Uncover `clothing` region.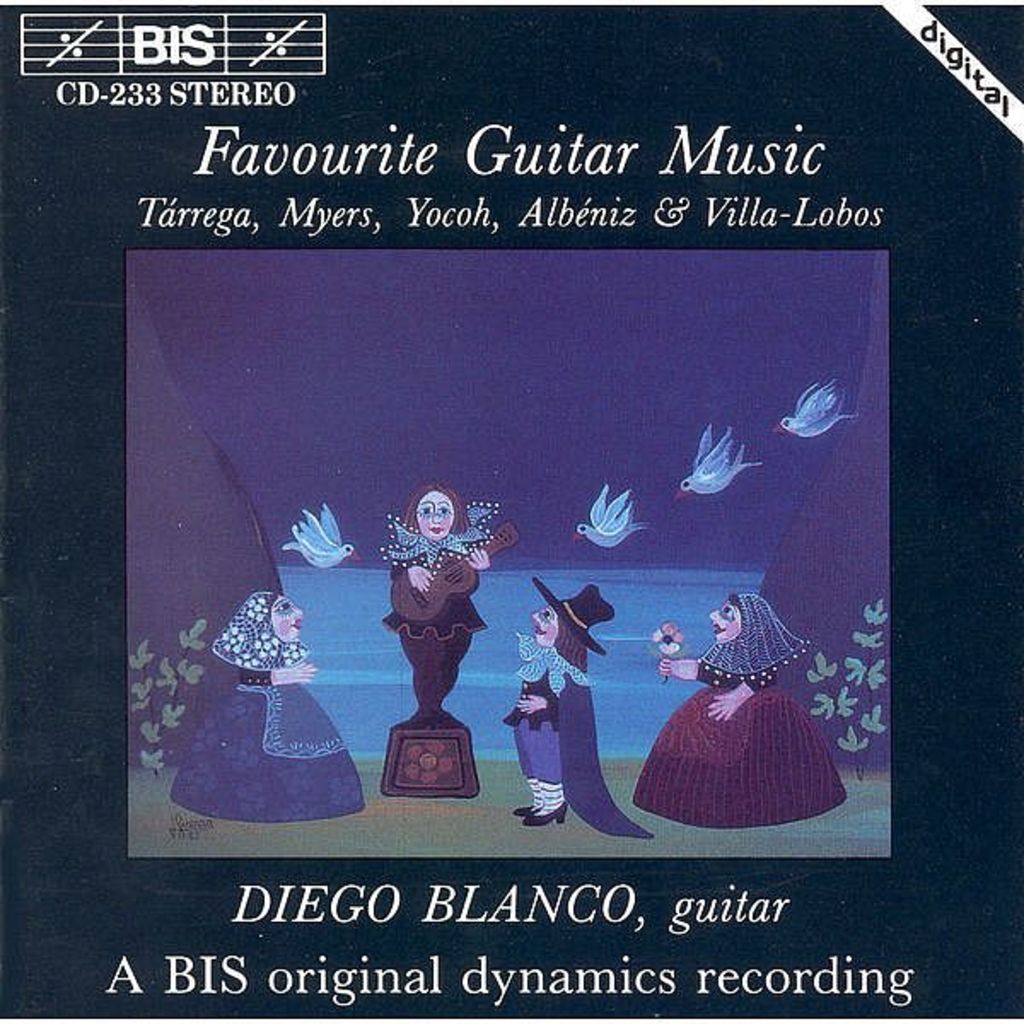
Uncovered: left=382, top=539, right=486, bottom=710.
